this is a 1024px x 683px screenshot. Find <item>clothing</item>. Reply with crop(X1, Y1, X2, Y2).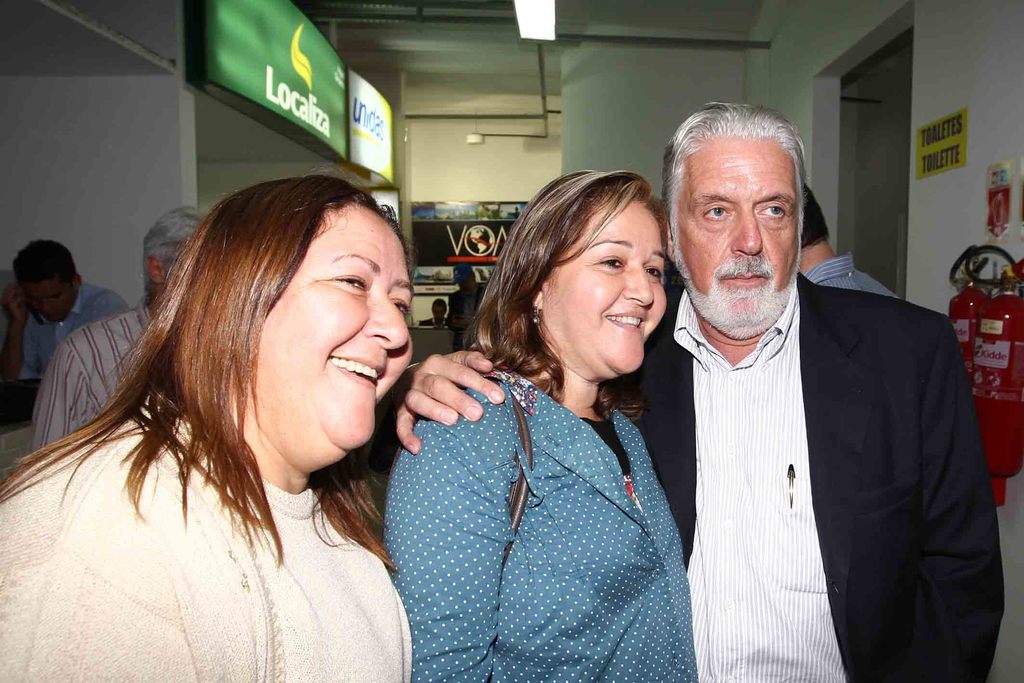
crop(611, 274, 1010, 682).
